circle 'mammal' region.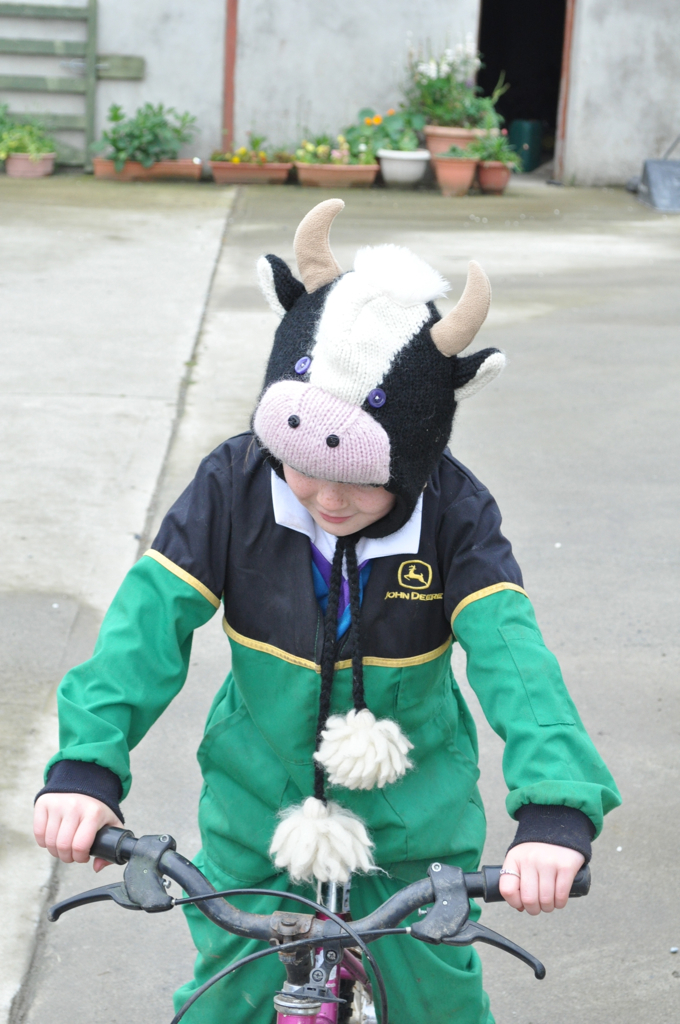
Region: region(62, 267, 612, 1023).
